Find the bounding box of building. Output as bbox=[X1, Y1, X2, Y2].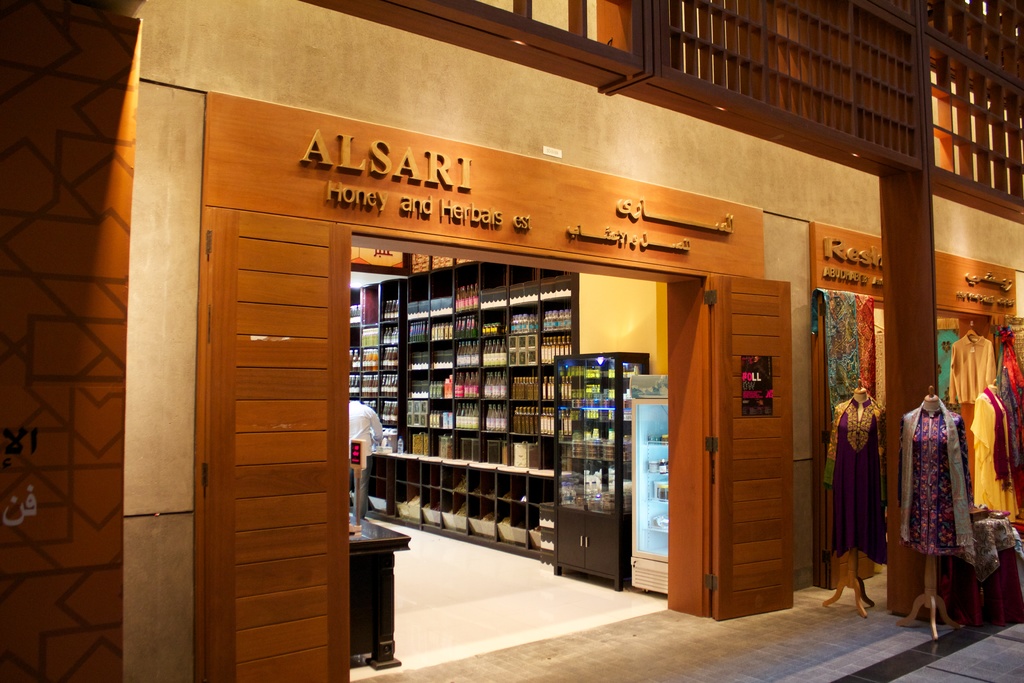
bbox=[1, 0, 1023, 682].
